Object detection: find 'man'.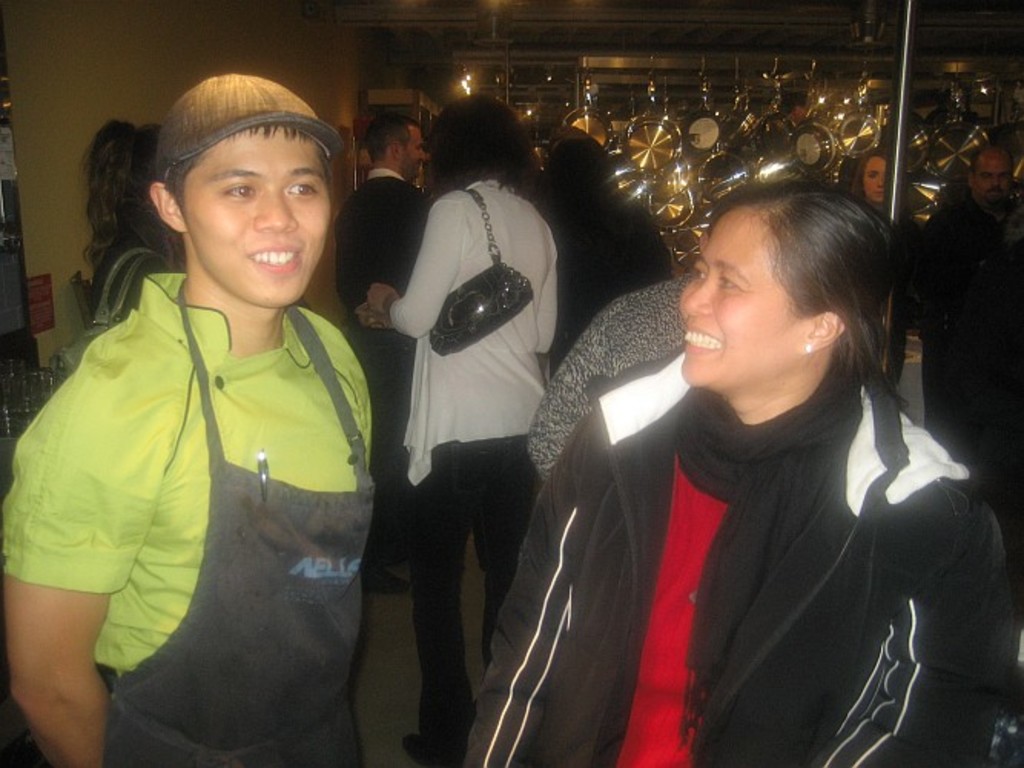
select_region(0, 74, 379, 766).
